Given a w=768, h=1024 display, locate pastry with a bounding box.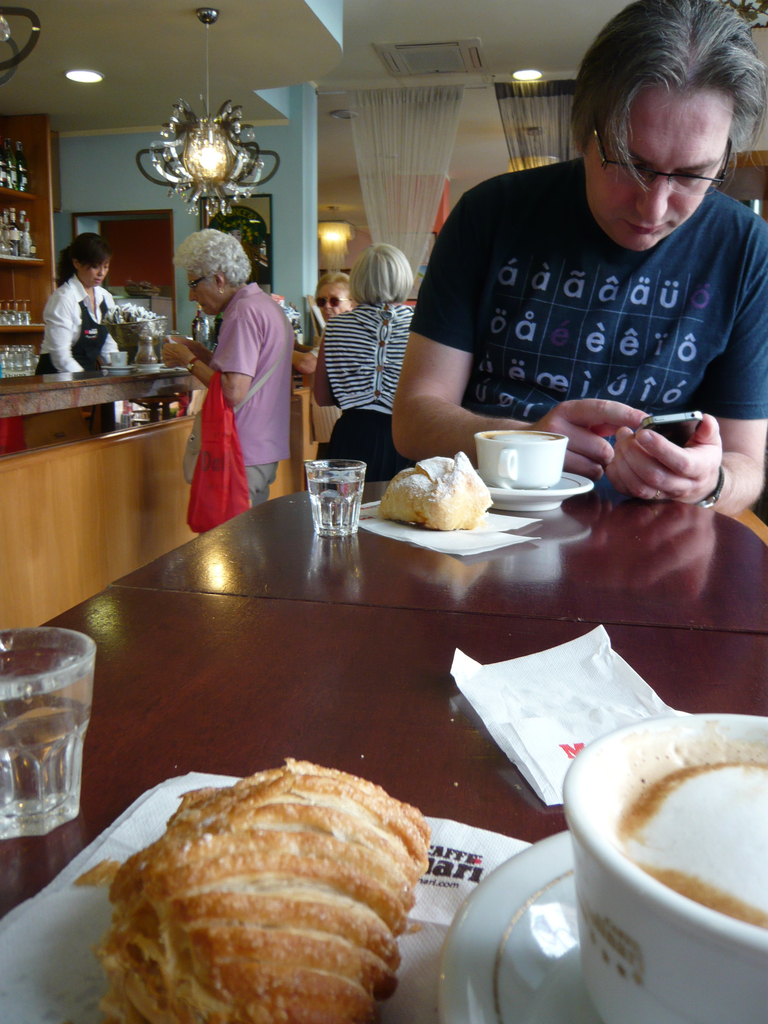
Located: 79 777 458 1023.
